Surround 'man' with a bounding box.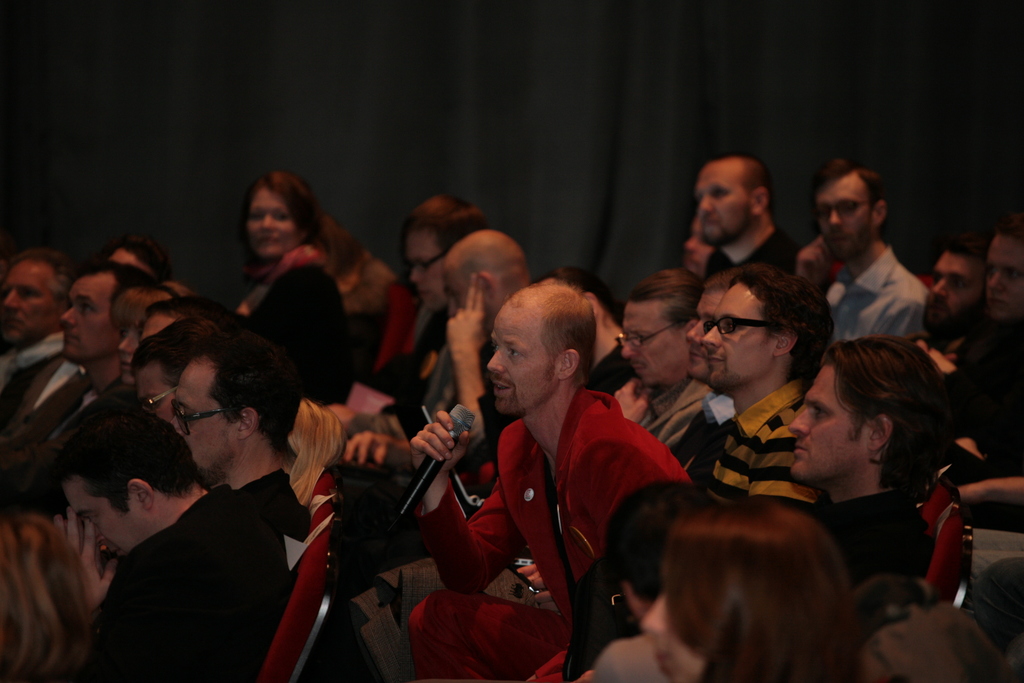
bbox(426, 226, 535, 416).
